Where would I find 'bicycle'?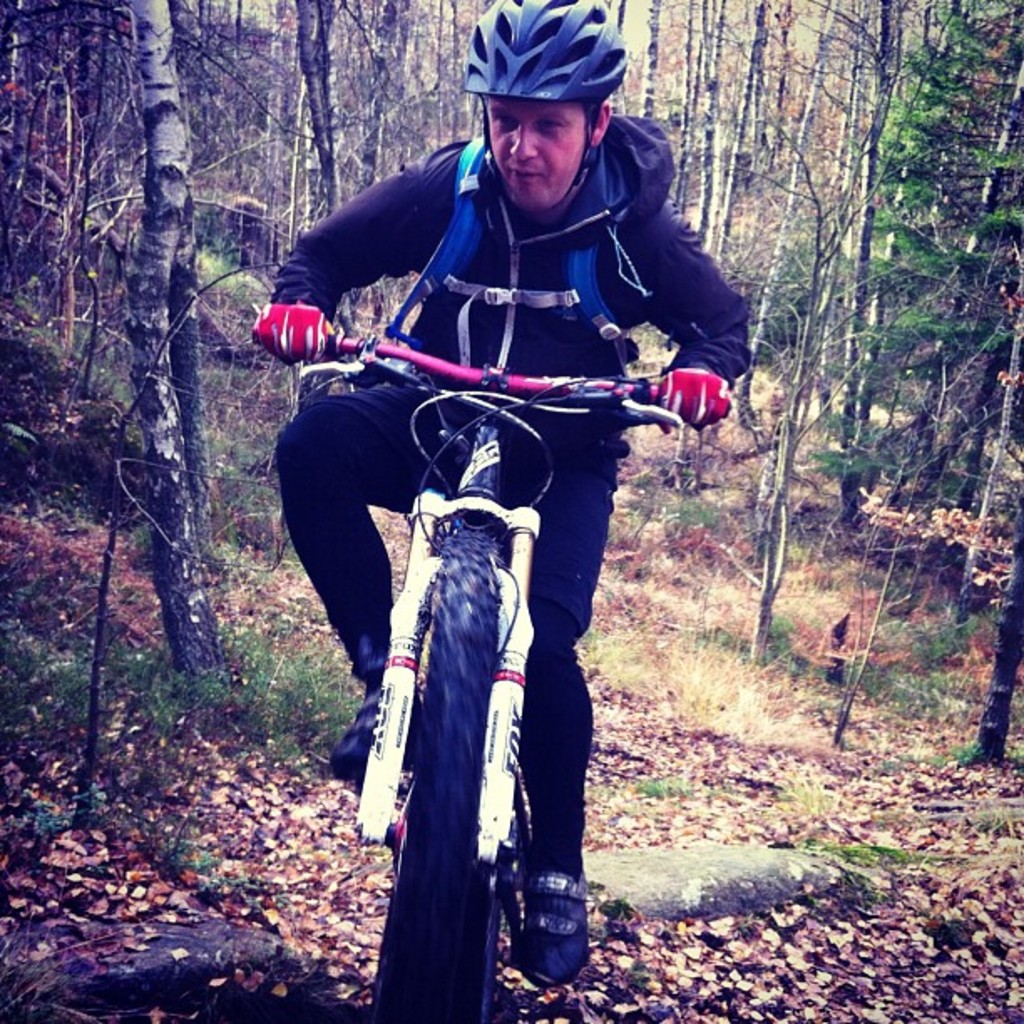
At (x1=233, y1=301, x2=724, y2=1022).
